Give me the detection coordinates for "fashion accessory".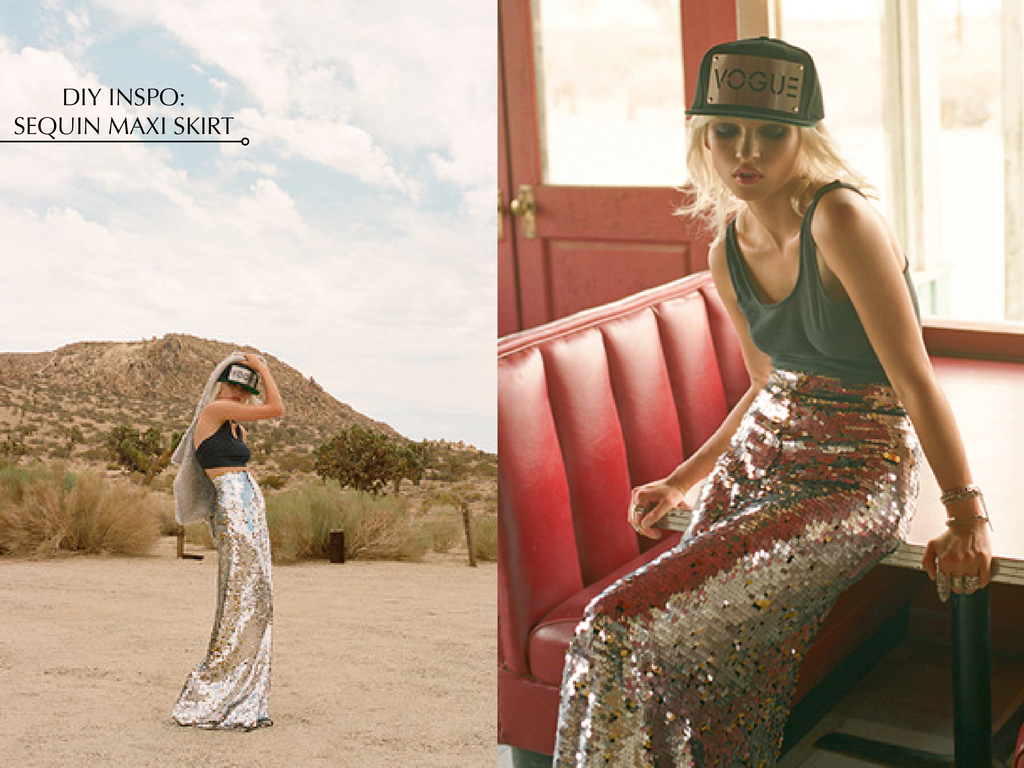
pyautogui.locateOnScreen(215, 359, 257, 396).
